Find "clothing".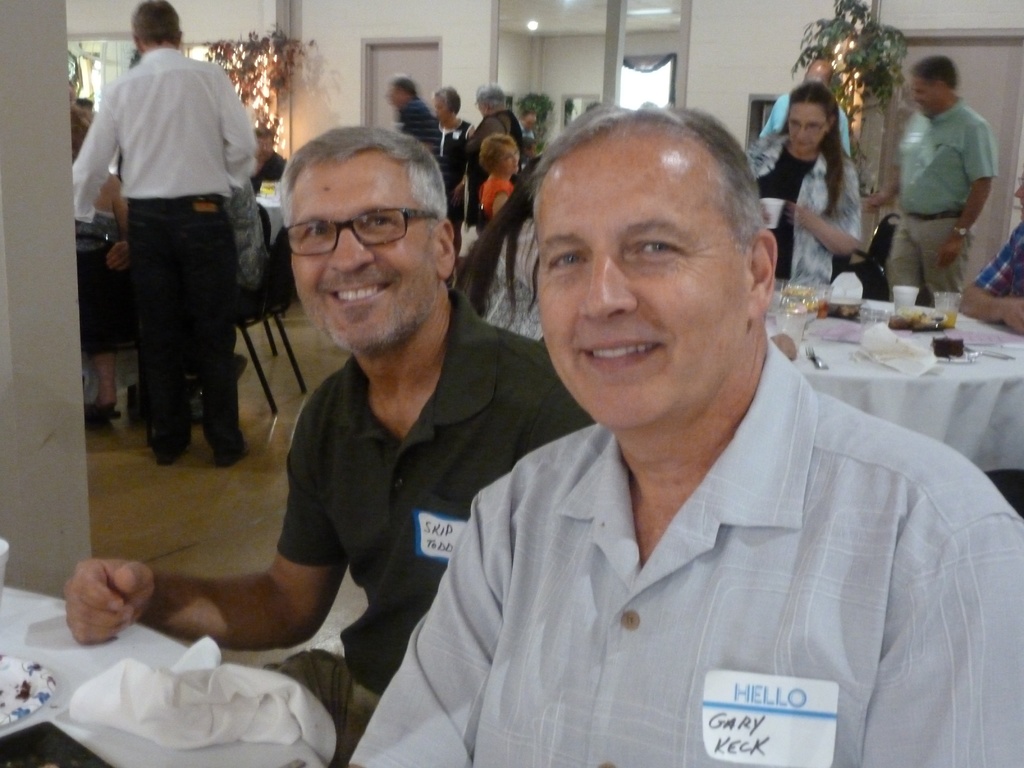
<bbox>746, 127, 863, 282</bbox>.
